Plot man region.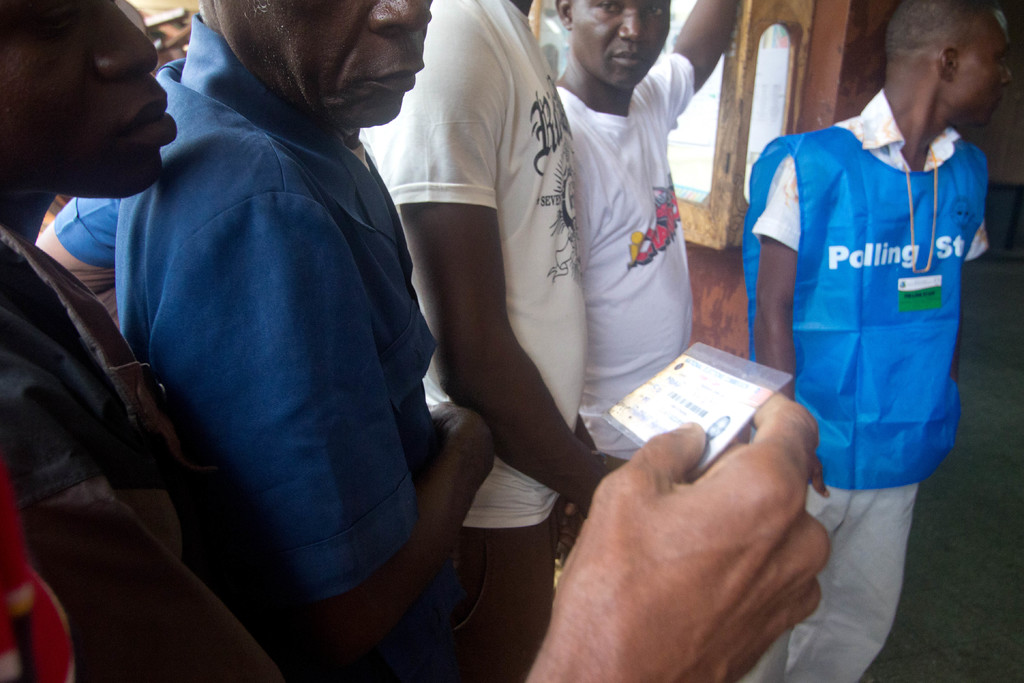
Plotted at select_region(559, 0, 740, 460).
